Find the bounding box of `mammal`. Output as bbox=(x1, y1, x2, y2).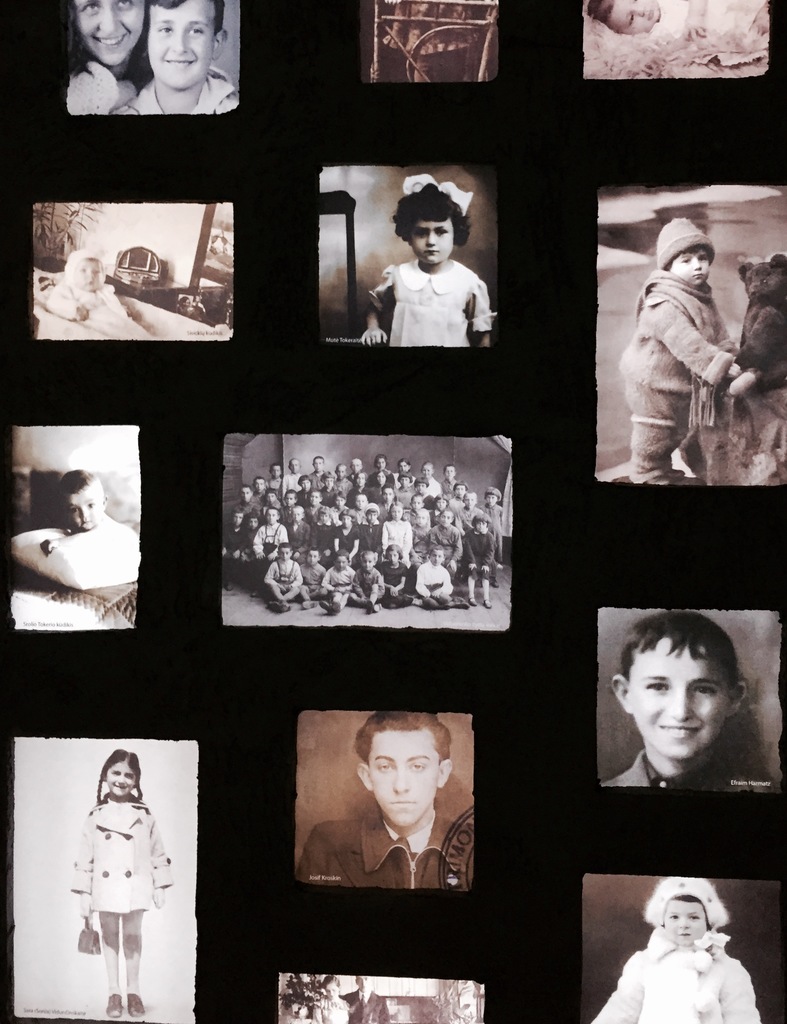
bbox=(383, 483, 395, 507).
